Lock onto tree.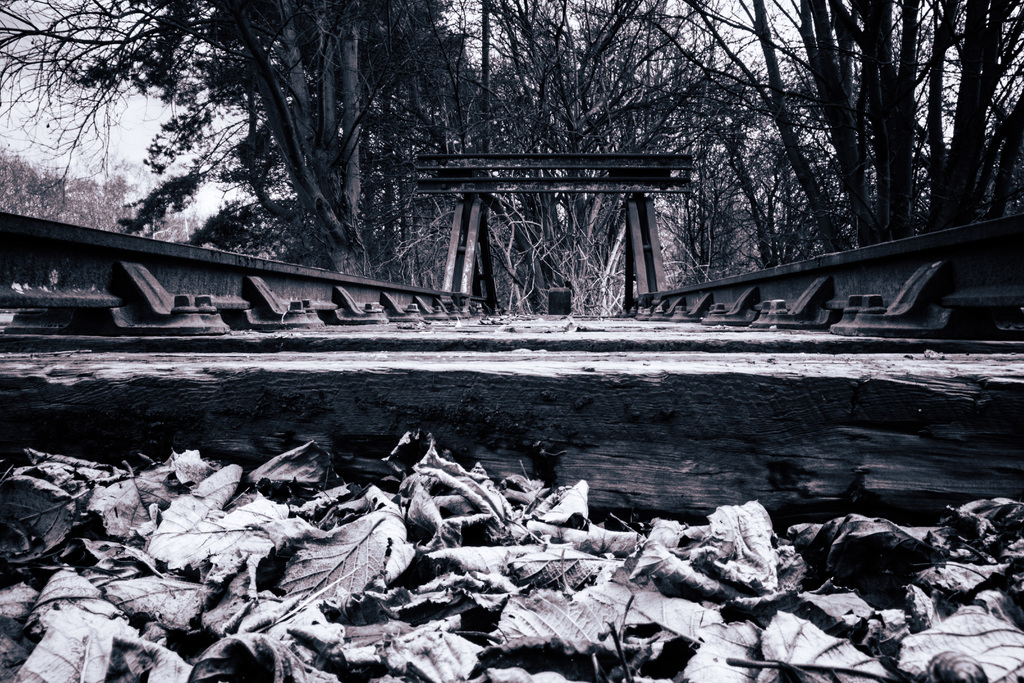
Locked: (x1=0, y1=0, x2=372, y2=278).
